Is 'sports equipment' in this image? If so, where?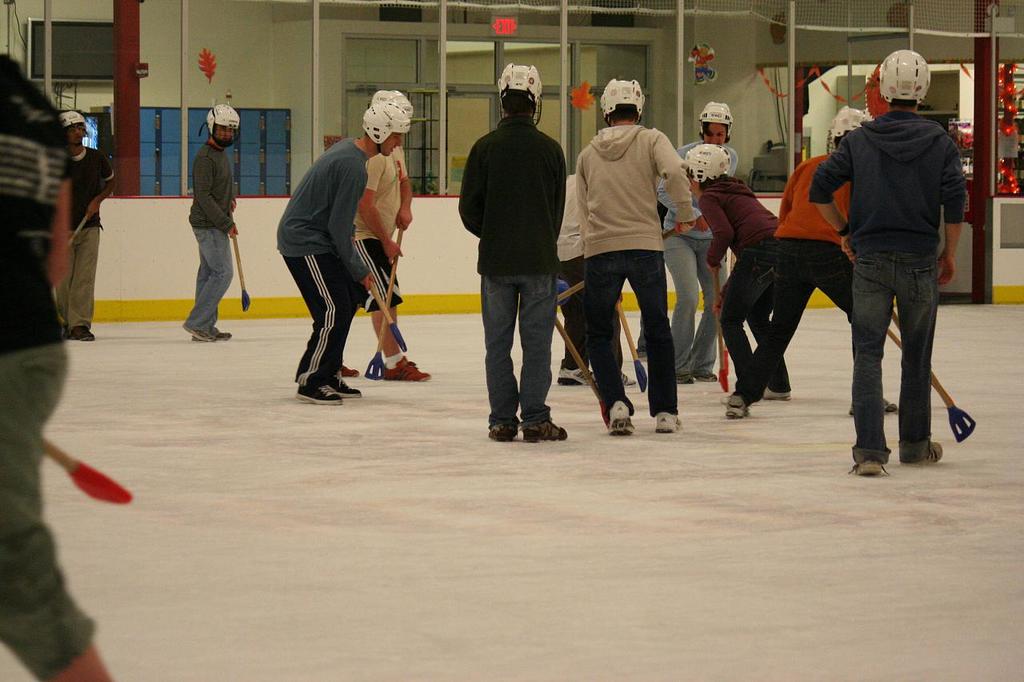
Yes, at rect(46, 431, 137, 510).
